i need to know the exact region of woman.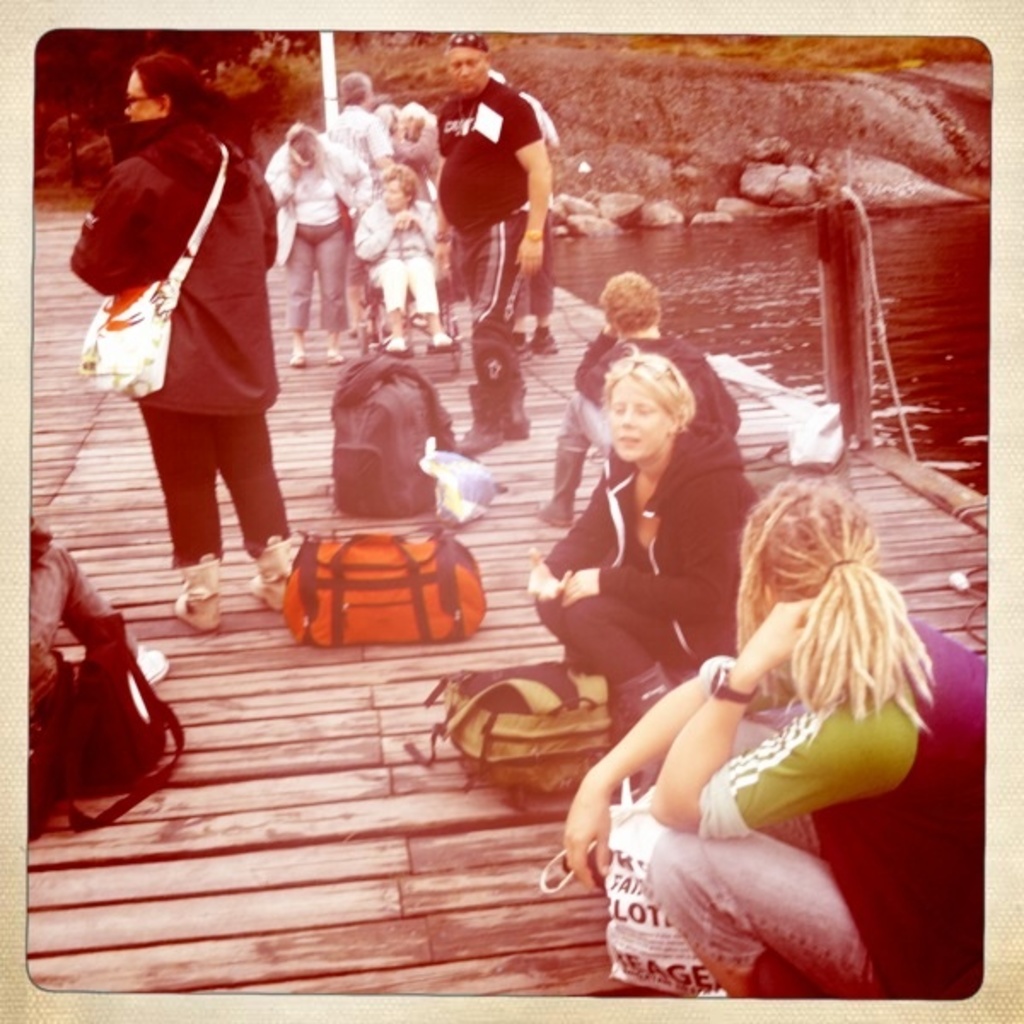
Region: bbox=(270, 111, 357, 360).
